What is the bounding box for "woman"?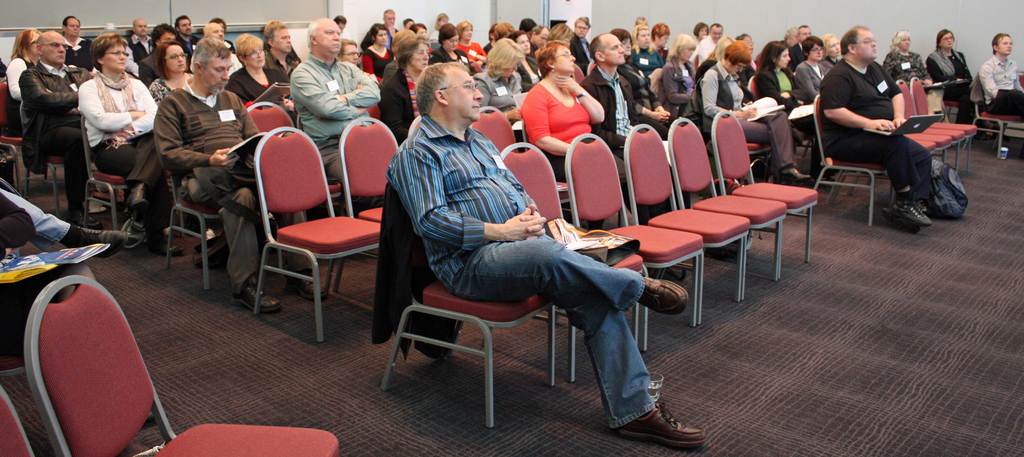
453:15:486:67.
